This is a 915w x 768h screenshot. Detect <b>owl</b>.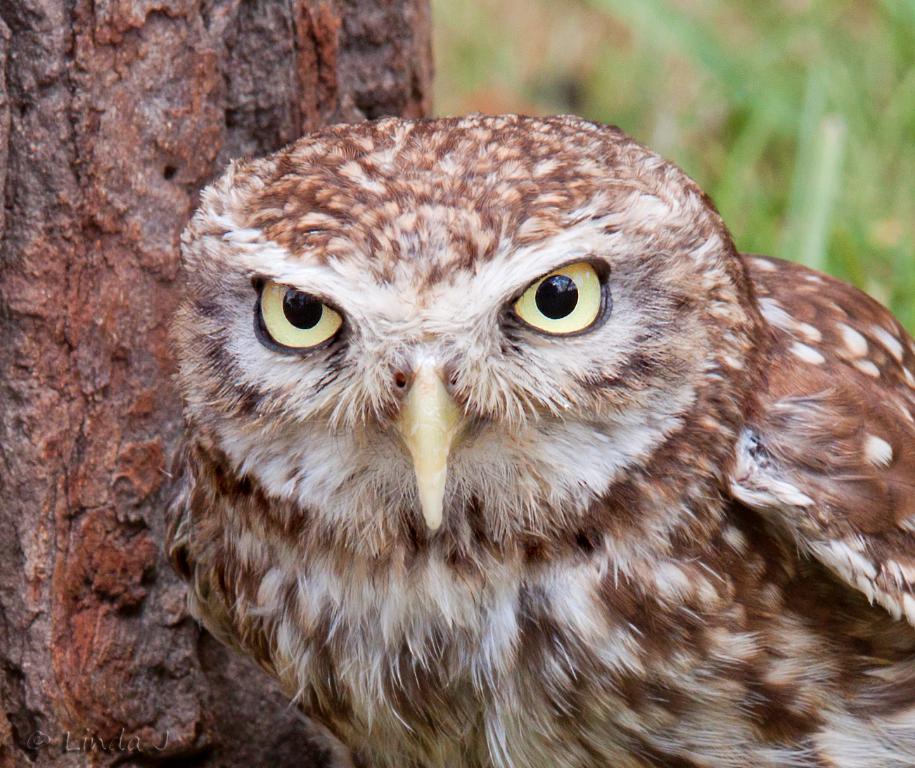
[179,109,914,767].
